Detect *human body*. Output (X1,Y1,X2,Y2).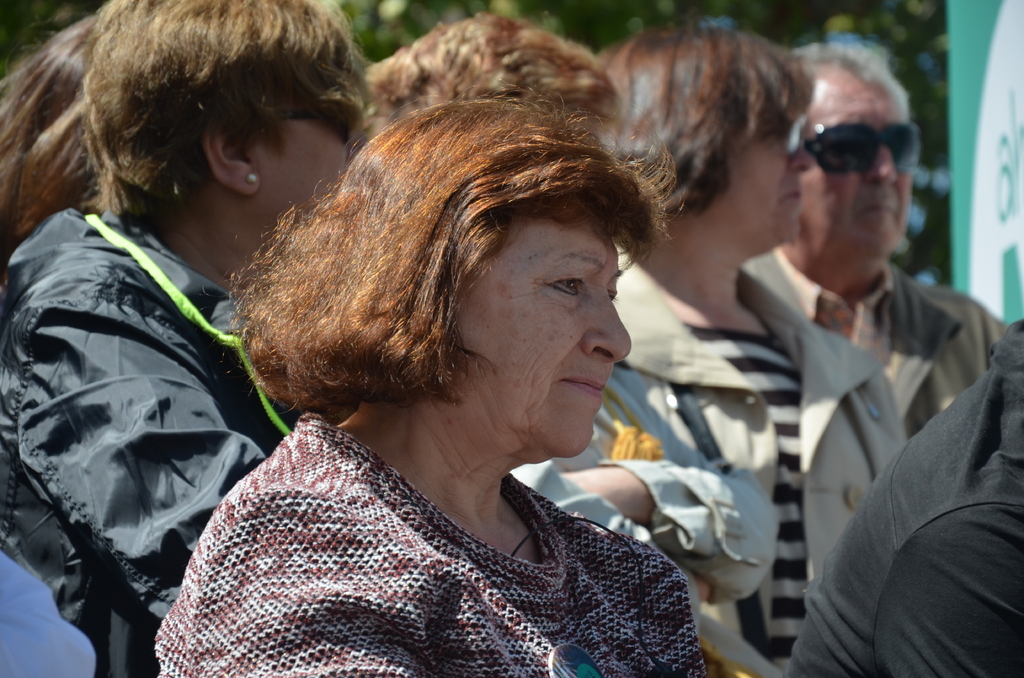
(357,7,777,670).
